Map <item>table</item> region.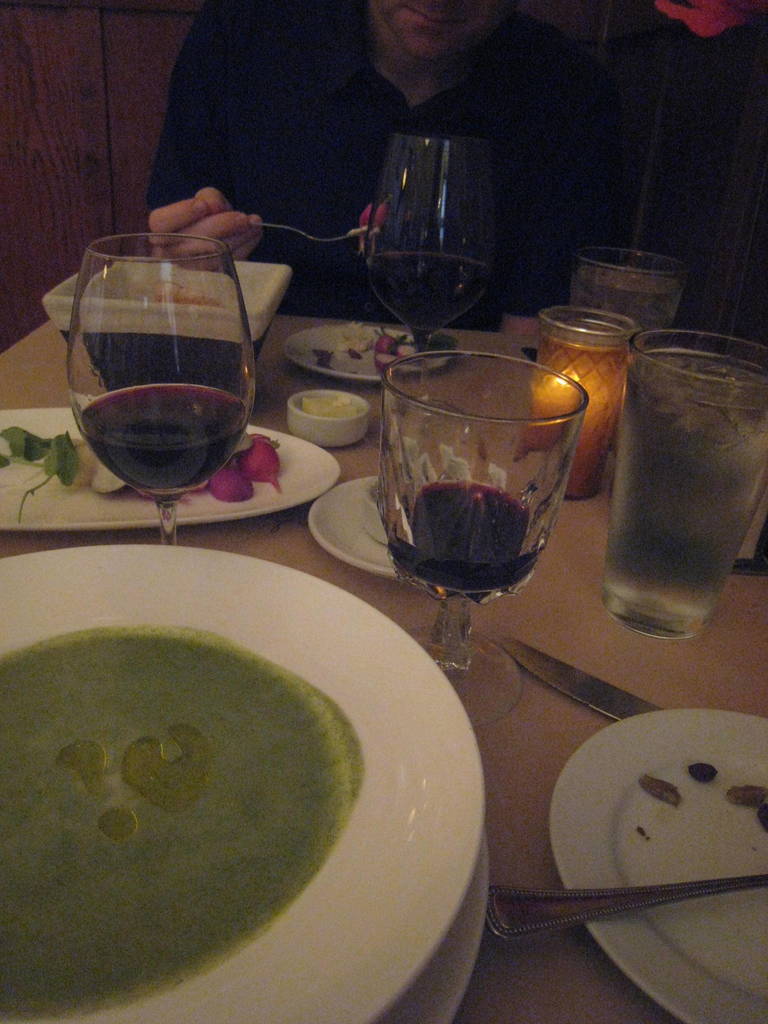
Mapped to <box>0,310,767,1023</box>.
